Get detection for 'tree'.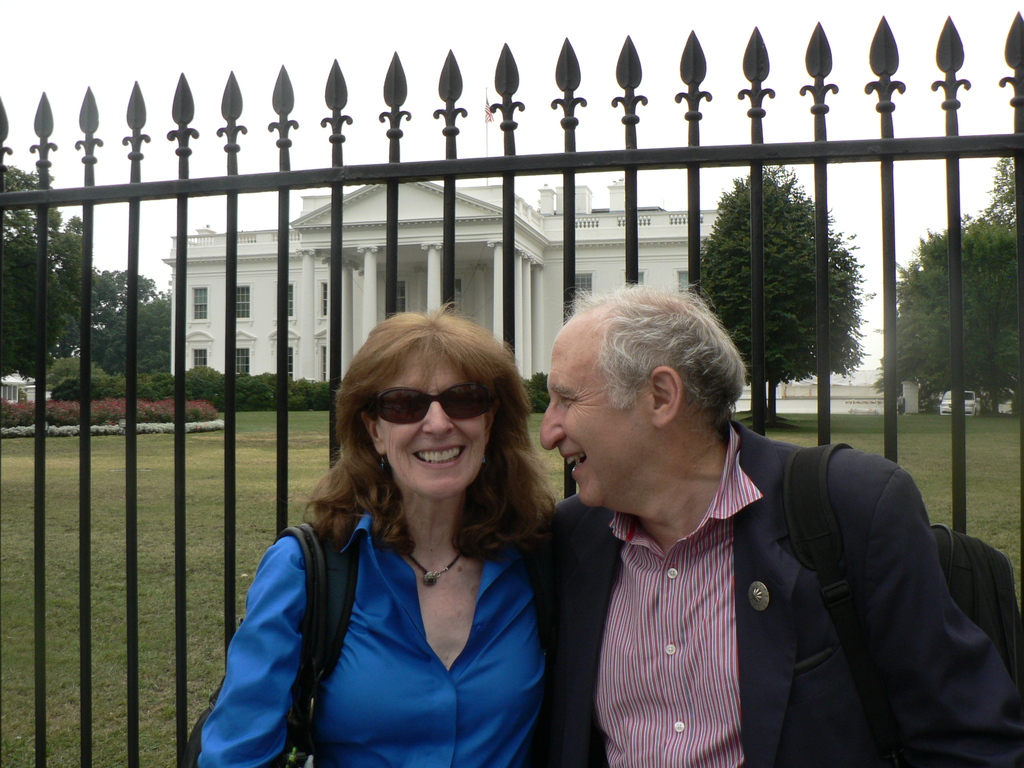
Detection: [0, 162, 93, 384].
